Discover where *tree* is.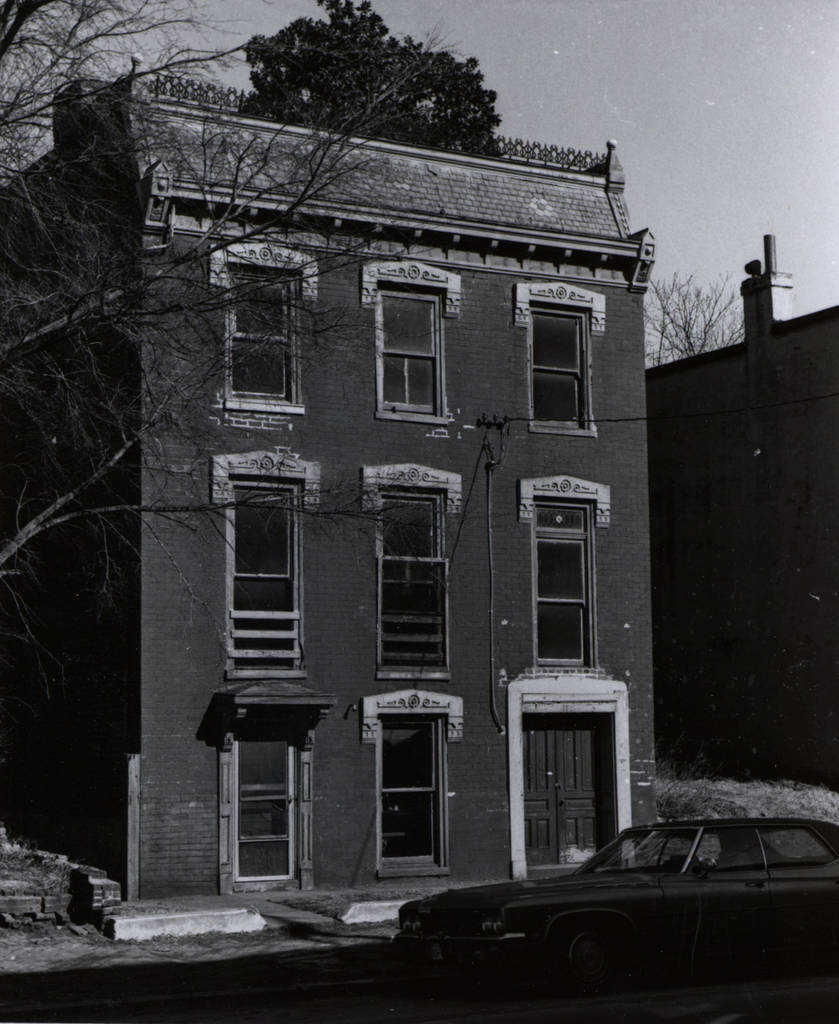
Discovered at {"x1": 632, "y1": 260, "x2": 754, "y2": 369}.
